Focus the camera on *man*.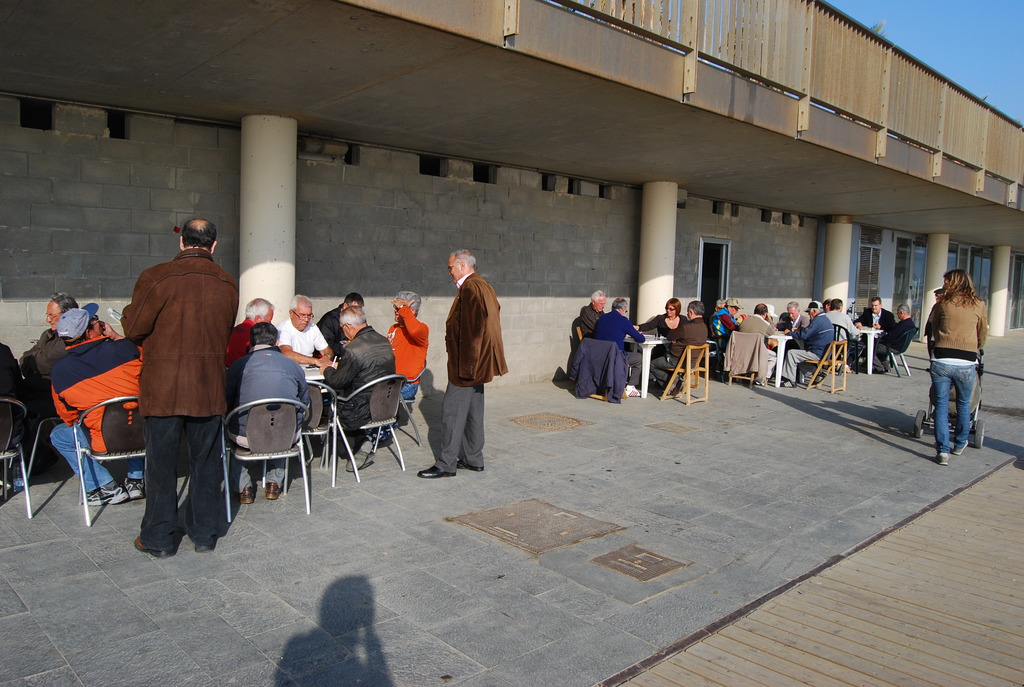
Focus region: 320/301/395/470.
